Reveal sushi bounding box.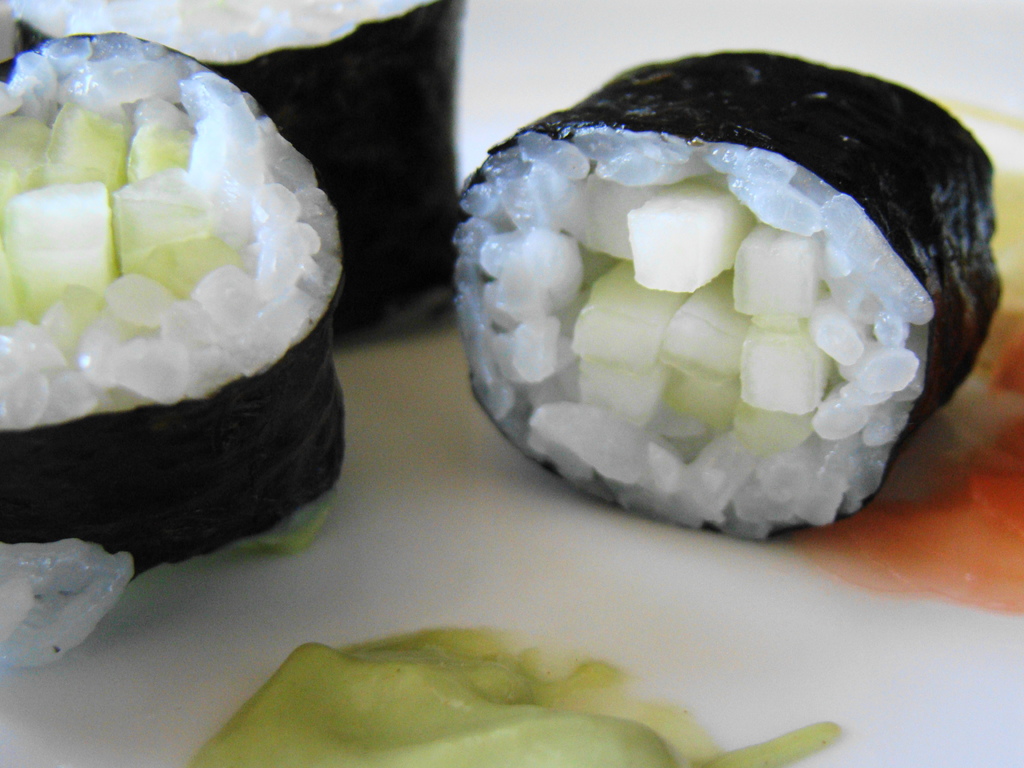
Revealed: box=[9, 0, 468, 335].
